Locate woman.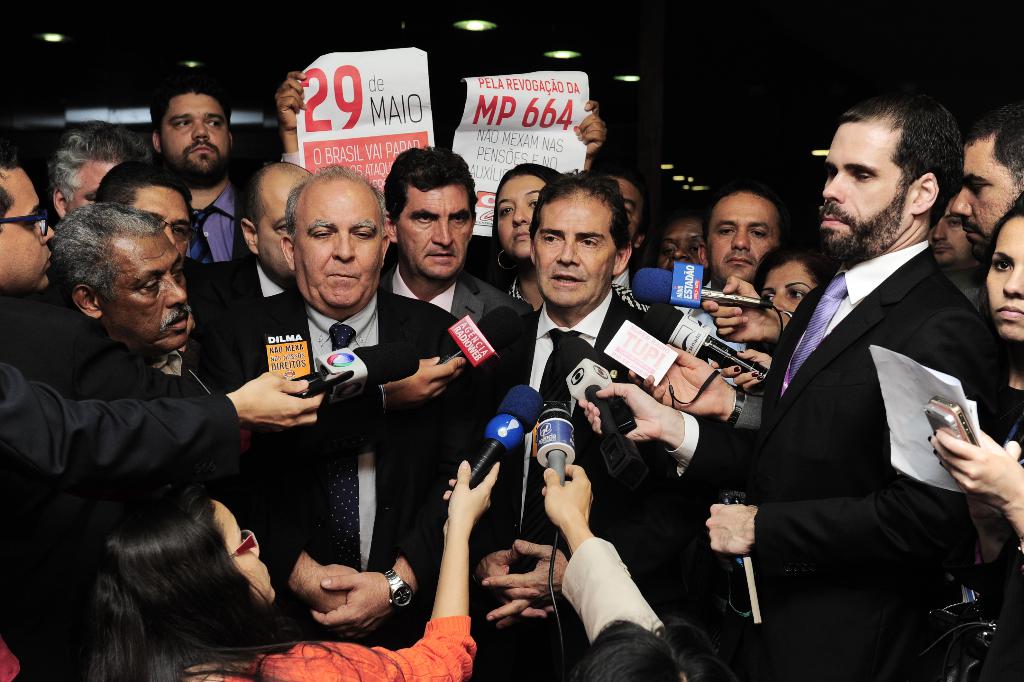
Bounding box: (x1=922, y1=193, x2=1023, y2=647).
